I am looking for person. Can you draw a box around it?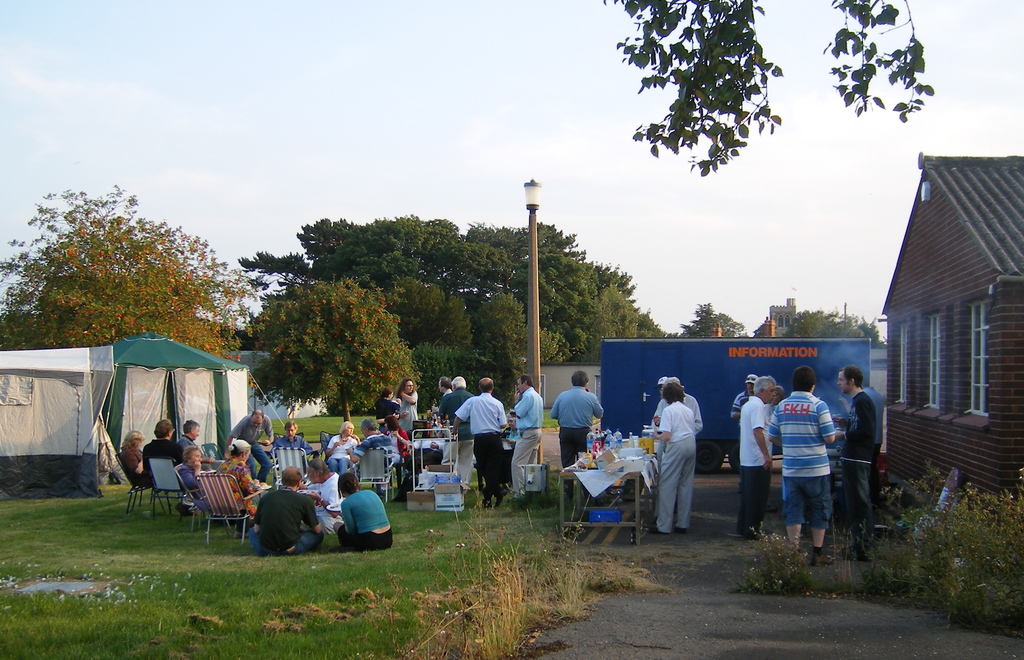
Sure, the bounding box is 174 442 207 512.
